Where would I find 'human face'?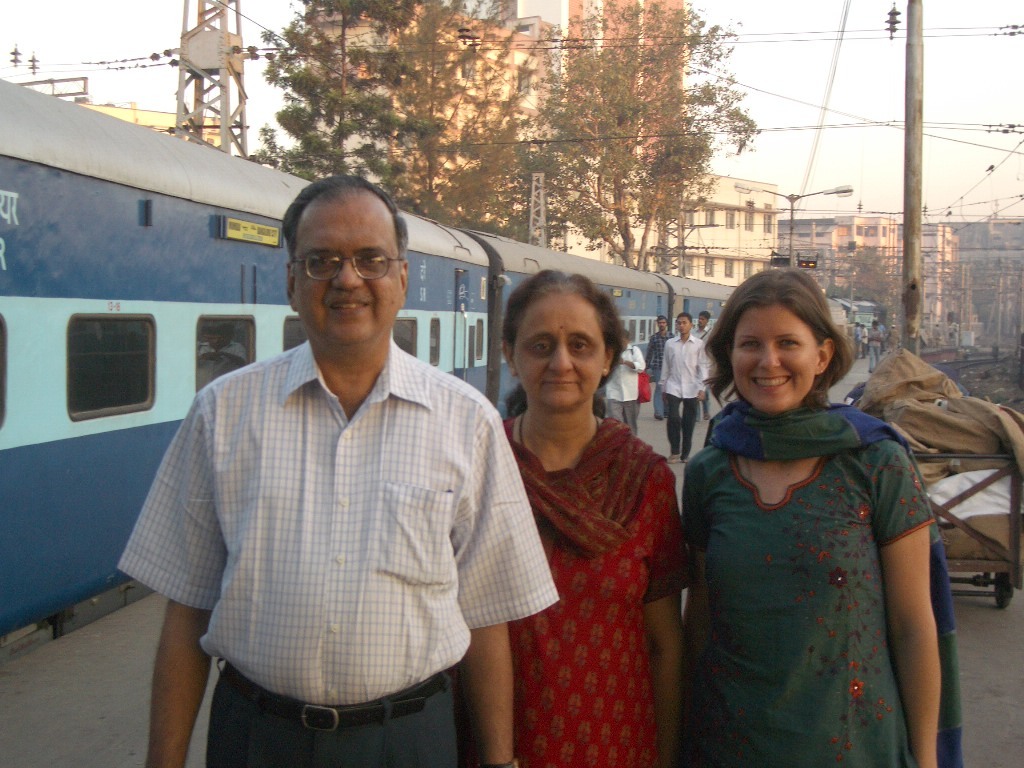
At detection(729, 304, 814, 414).
